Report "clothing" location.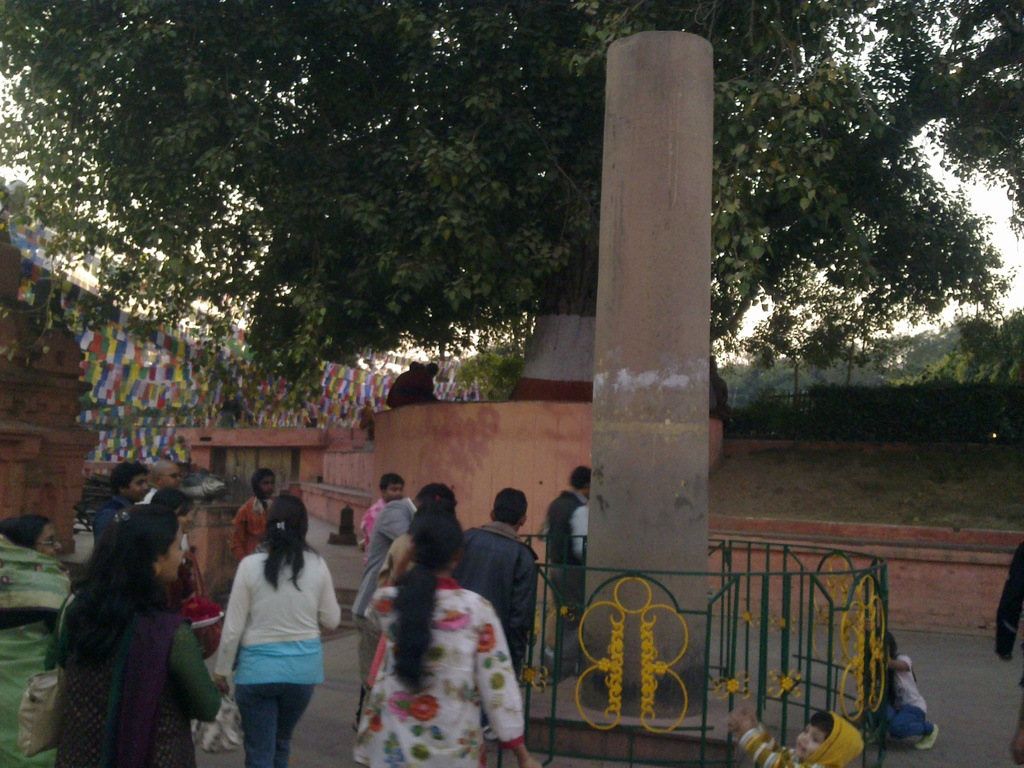
Report: [452, 512, 536, 659].
